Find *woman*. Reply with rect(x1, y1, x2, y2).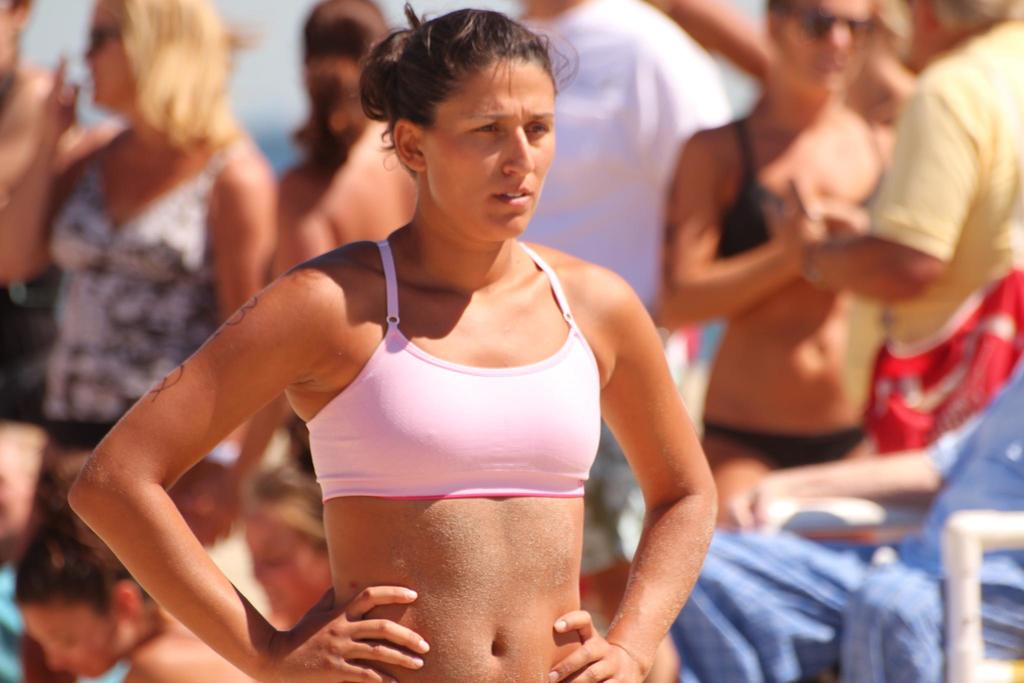
rect(141, 30, 742, 661).
